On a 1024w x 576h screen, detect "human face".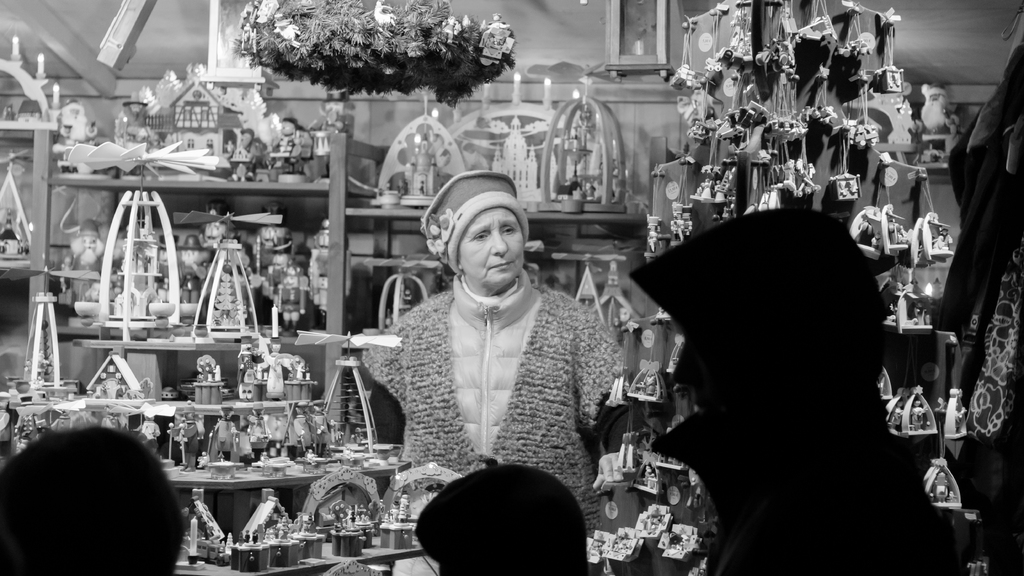
[458, 204, 524, 281].
